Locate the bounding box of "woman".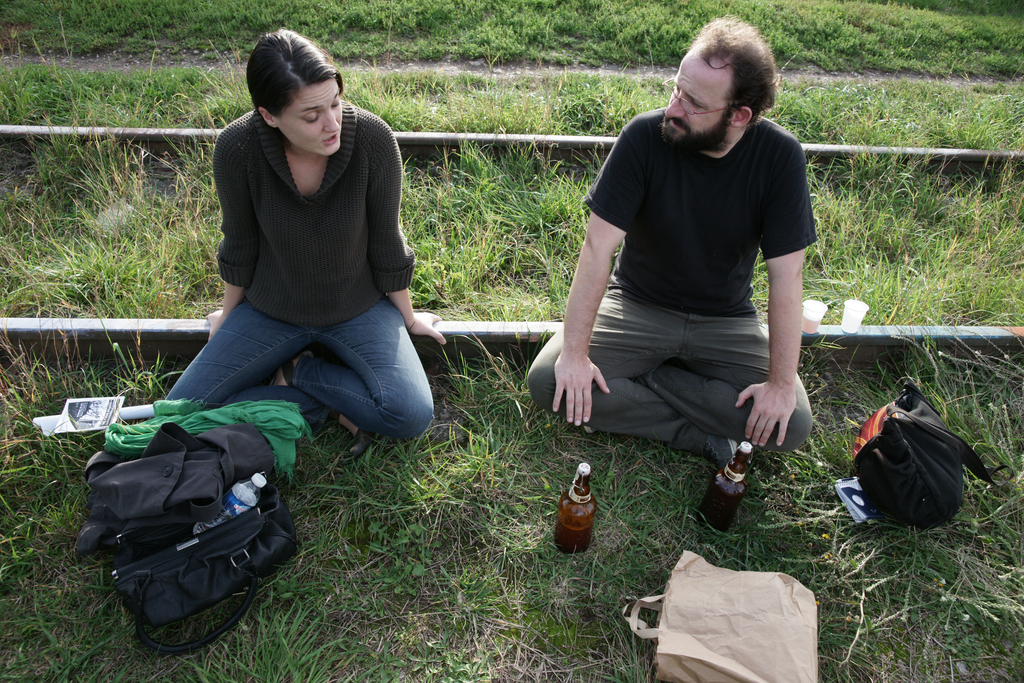
Bounding box: [155,25,430,495].
